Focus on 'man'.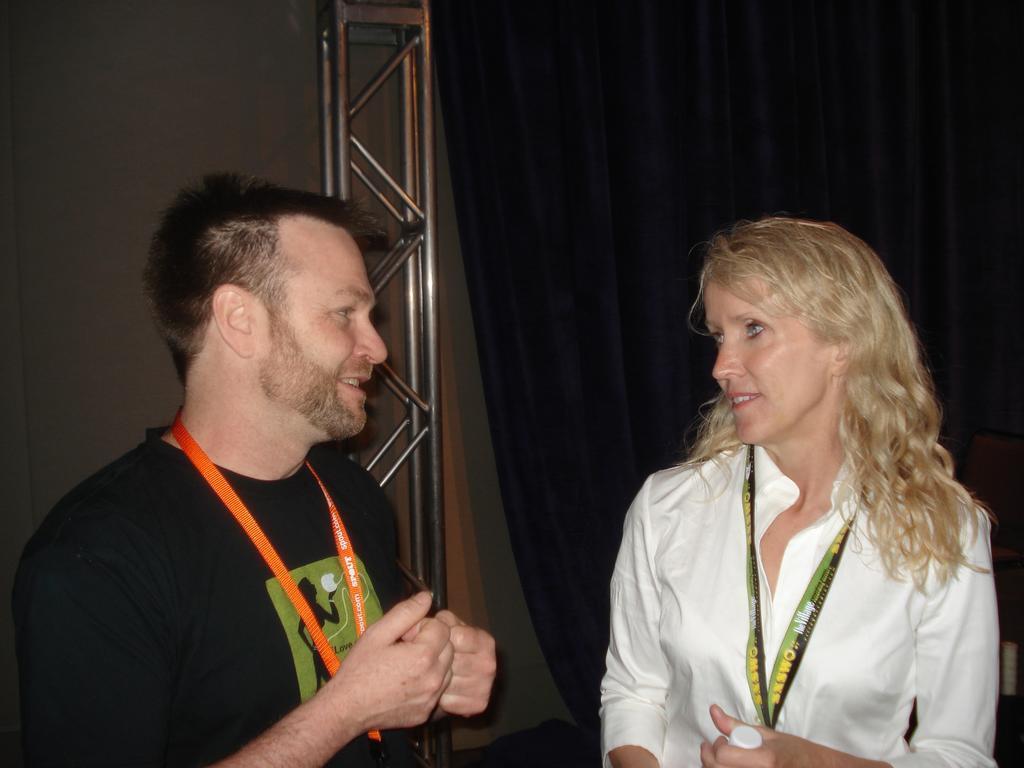
Focused at <box>33,187,434,767</box>.
